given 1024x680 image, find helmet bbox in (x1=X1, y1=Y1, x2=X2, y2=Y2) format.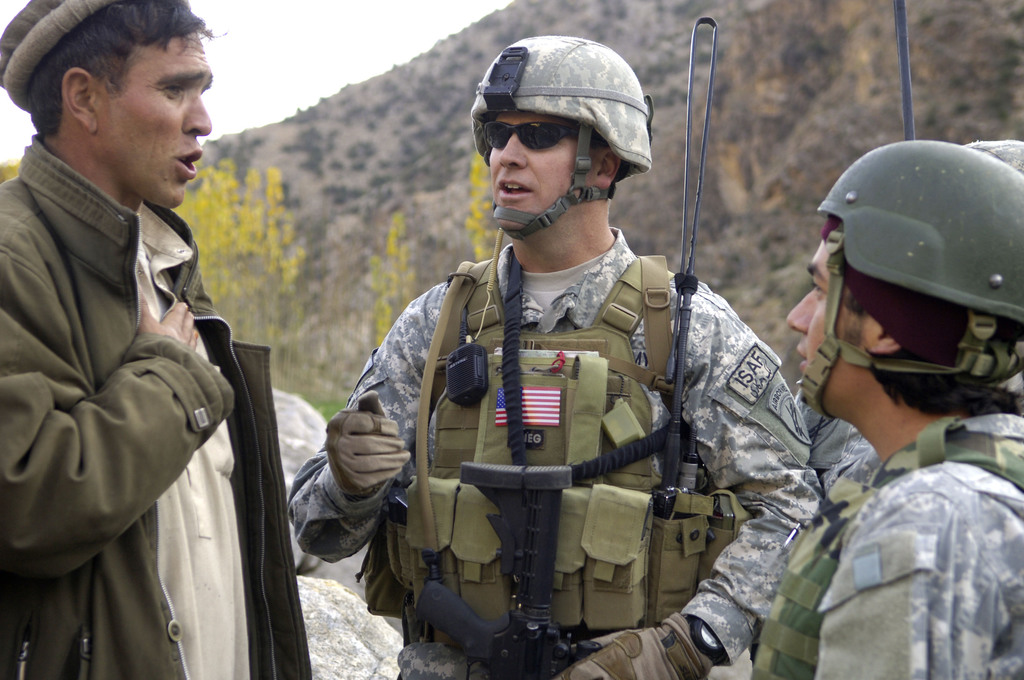
(x1=810, y1=131, x2=1018, y2=425).
